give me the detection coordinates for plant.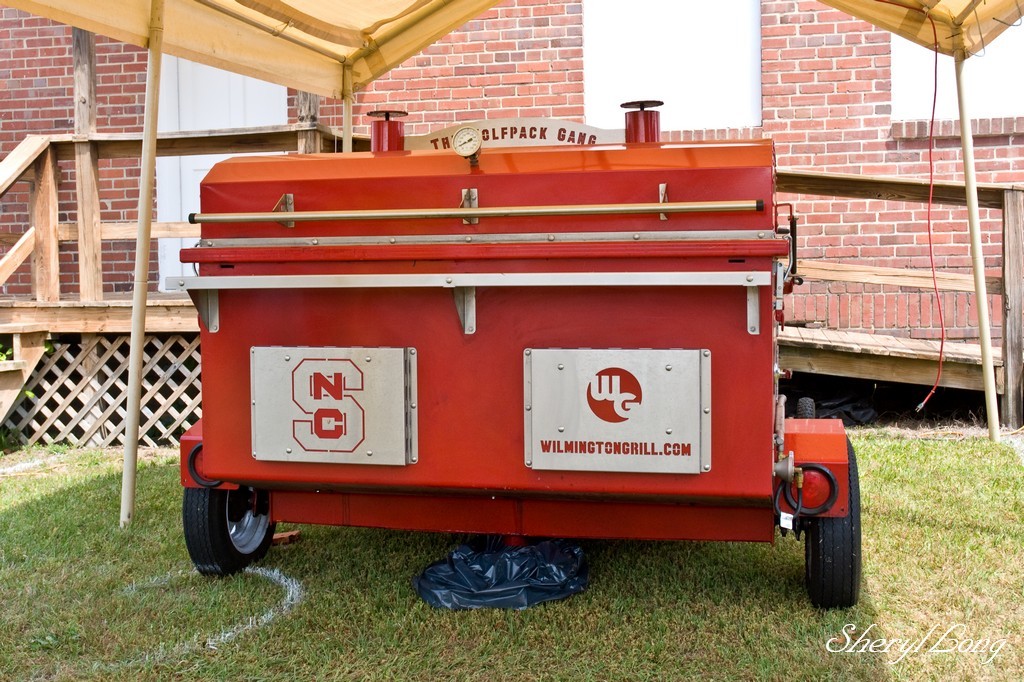
bbox=[0, 338, 13, 360].
